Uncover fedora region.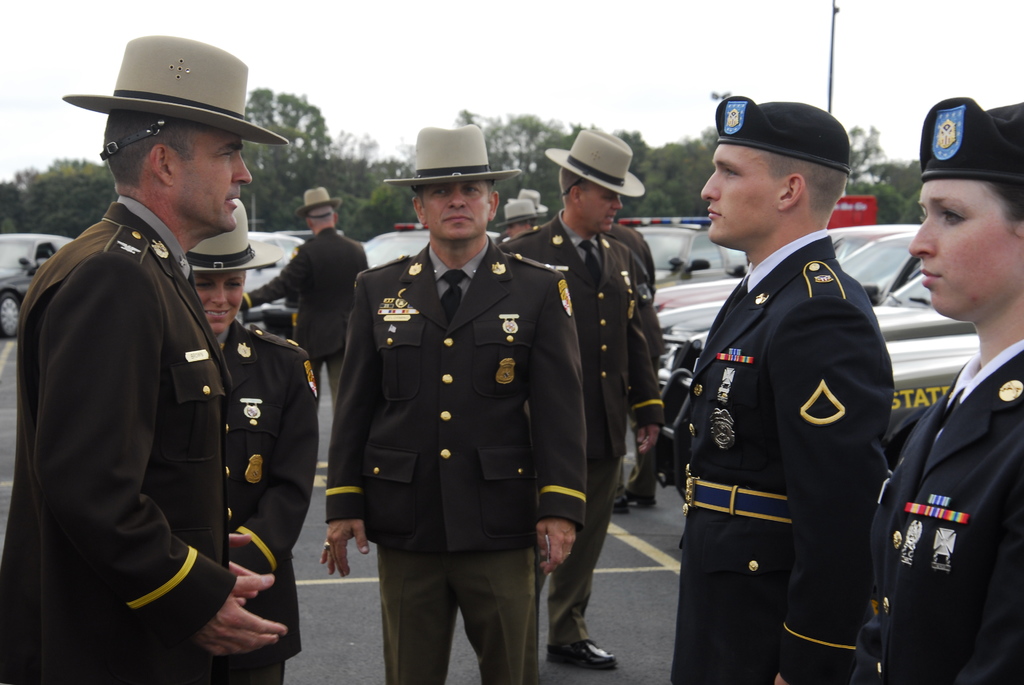
Uncovered: bbox=(546, 127, 644, 198).
